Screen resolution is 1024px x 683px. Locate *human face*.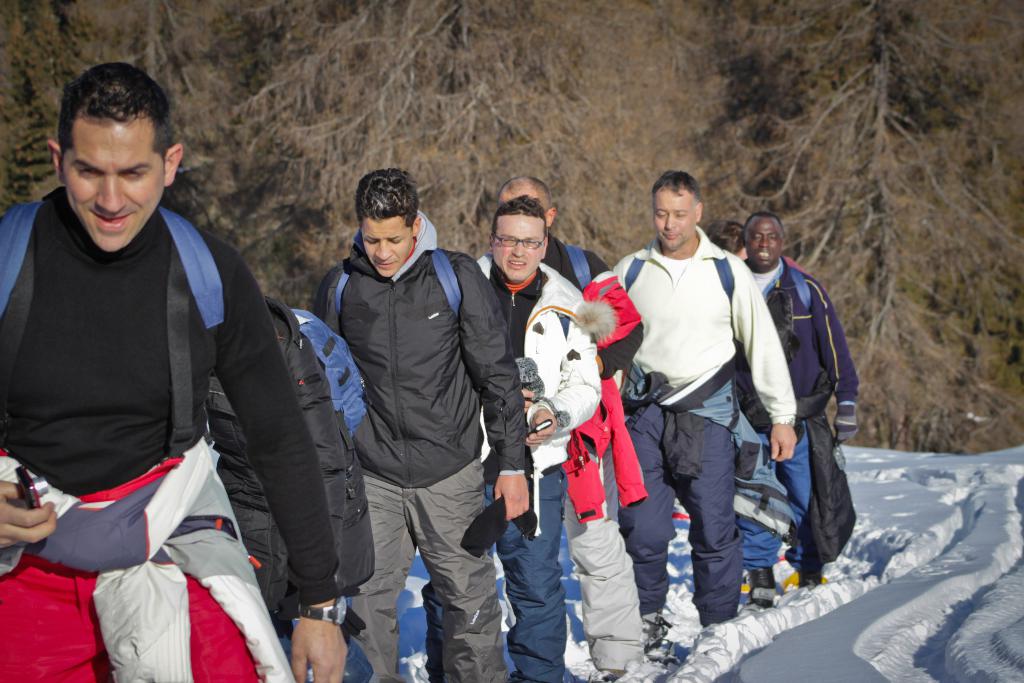
crop(655, 188, 698, 249).
